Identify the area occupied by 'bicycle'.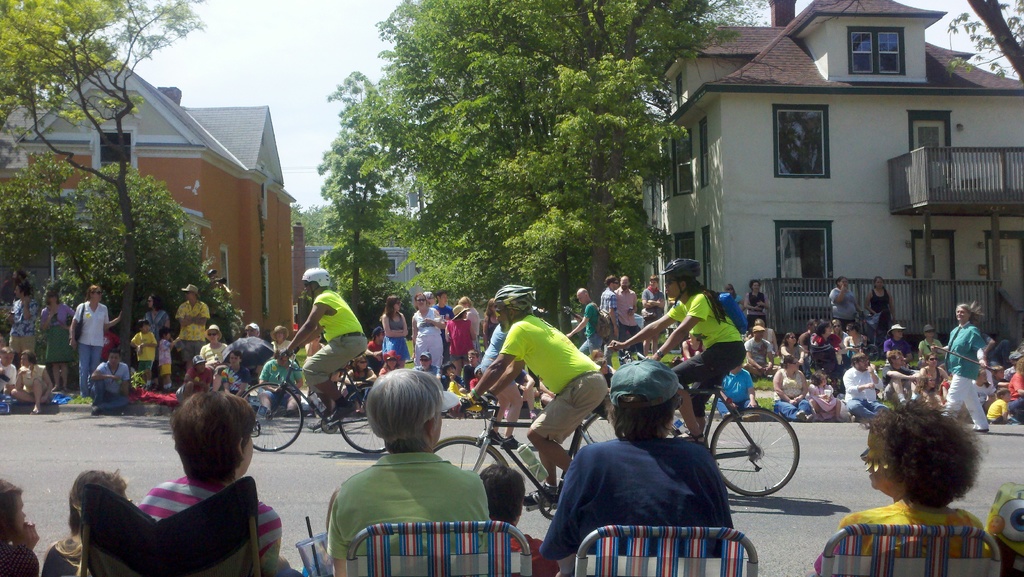
Area: bbox=(573, 346, 800, 496).
